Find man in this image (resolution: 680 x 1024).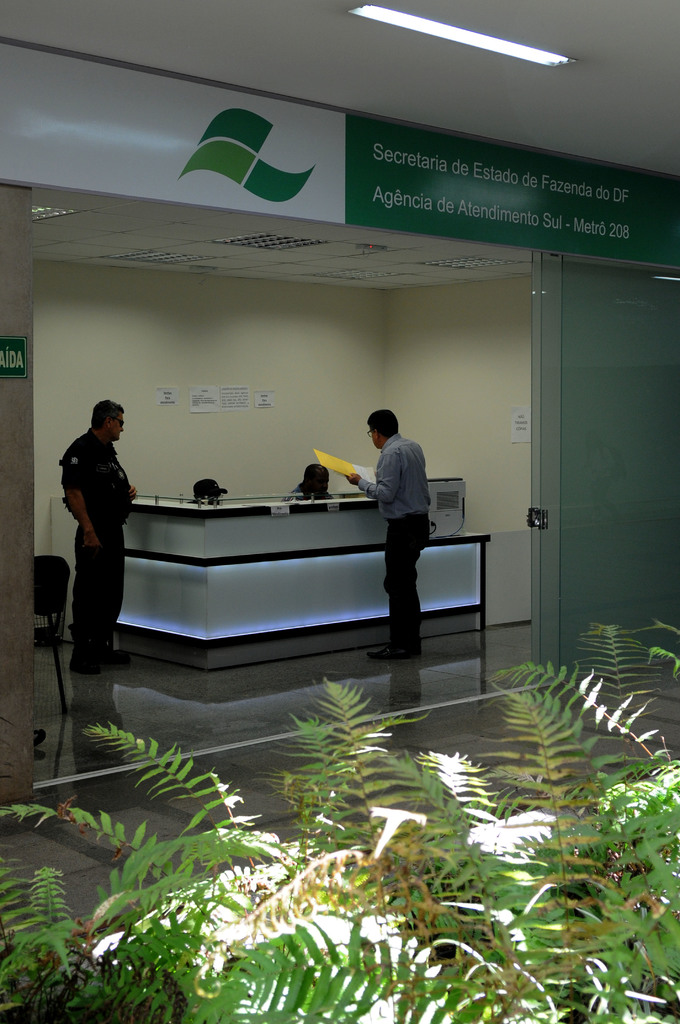
box(346, 408, 430, 667).
